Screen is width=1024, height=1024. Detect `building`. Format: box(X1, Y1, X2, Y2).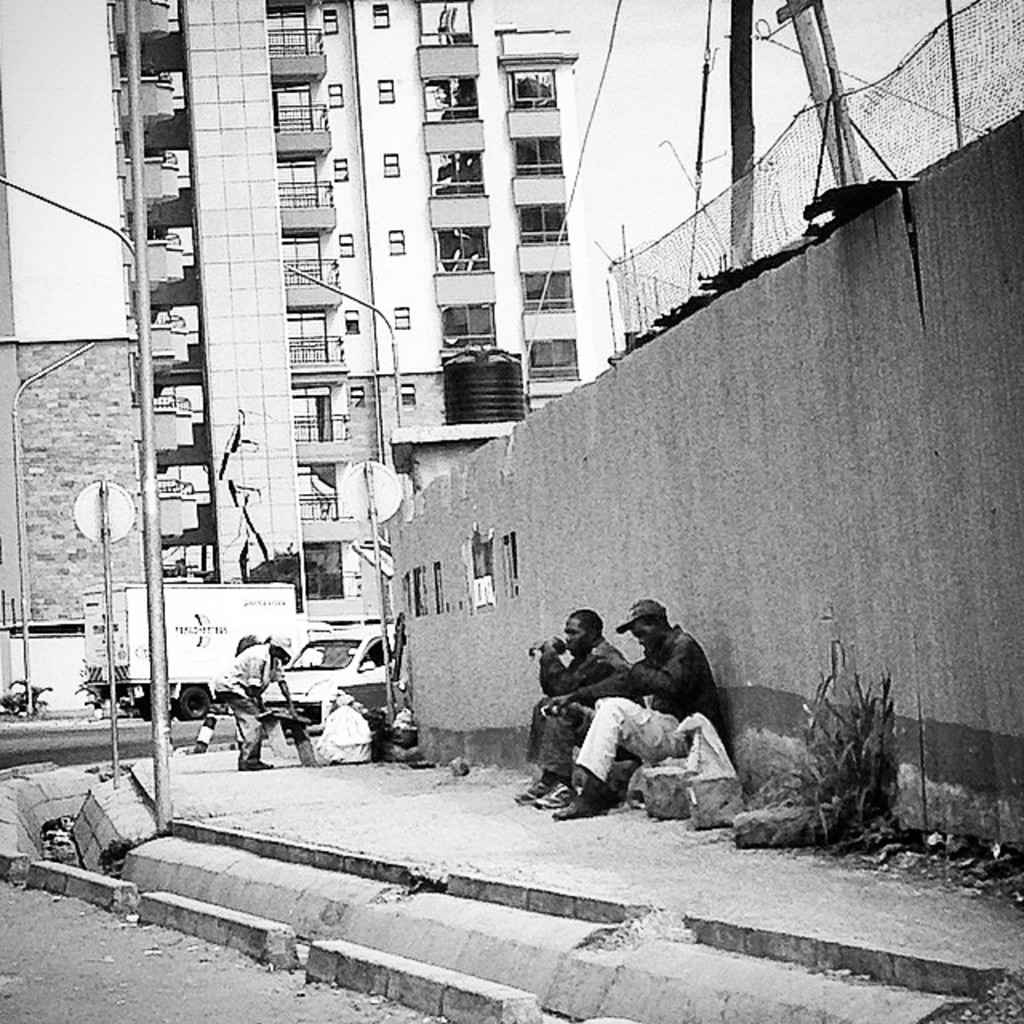
box(0, 0, 581, 722).
